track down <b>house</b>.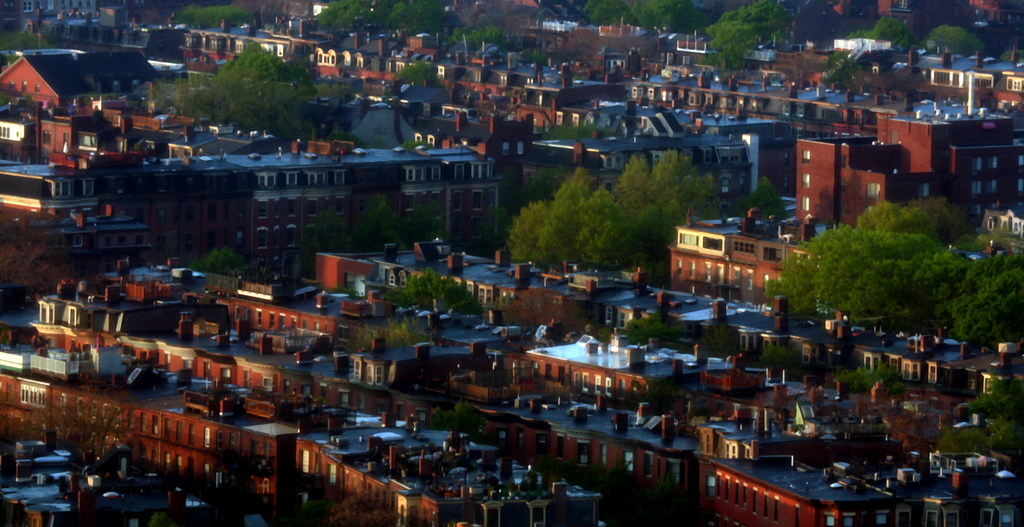
Tracked to <bbox>447, 139, 493, 234</bbox>.
